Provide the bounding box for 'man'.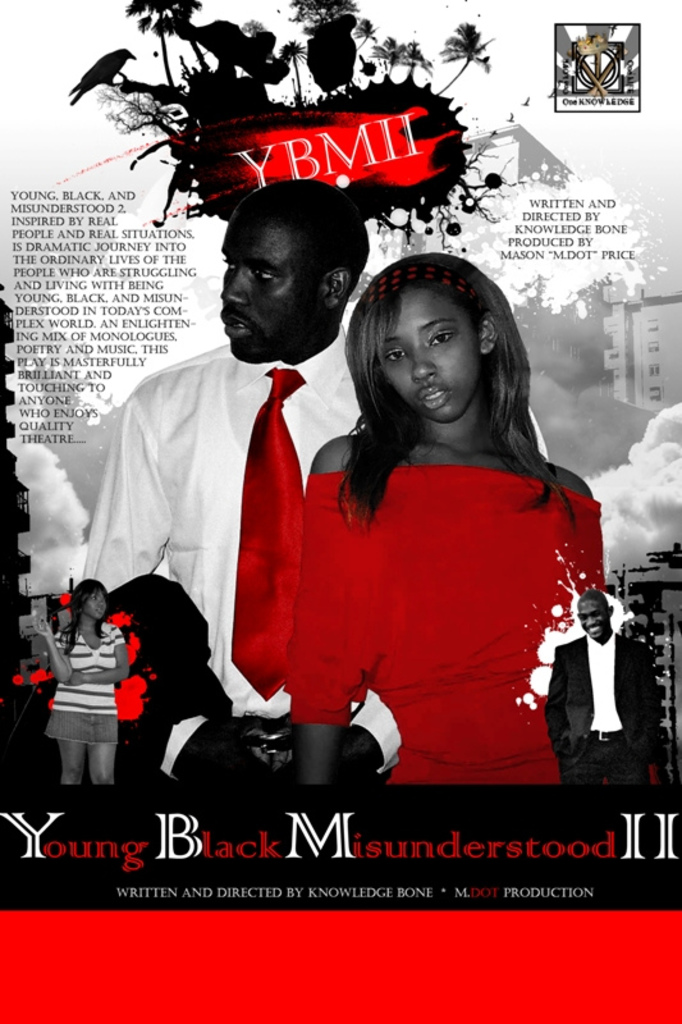
(left=553, top=585, right=660, bottom=790).
